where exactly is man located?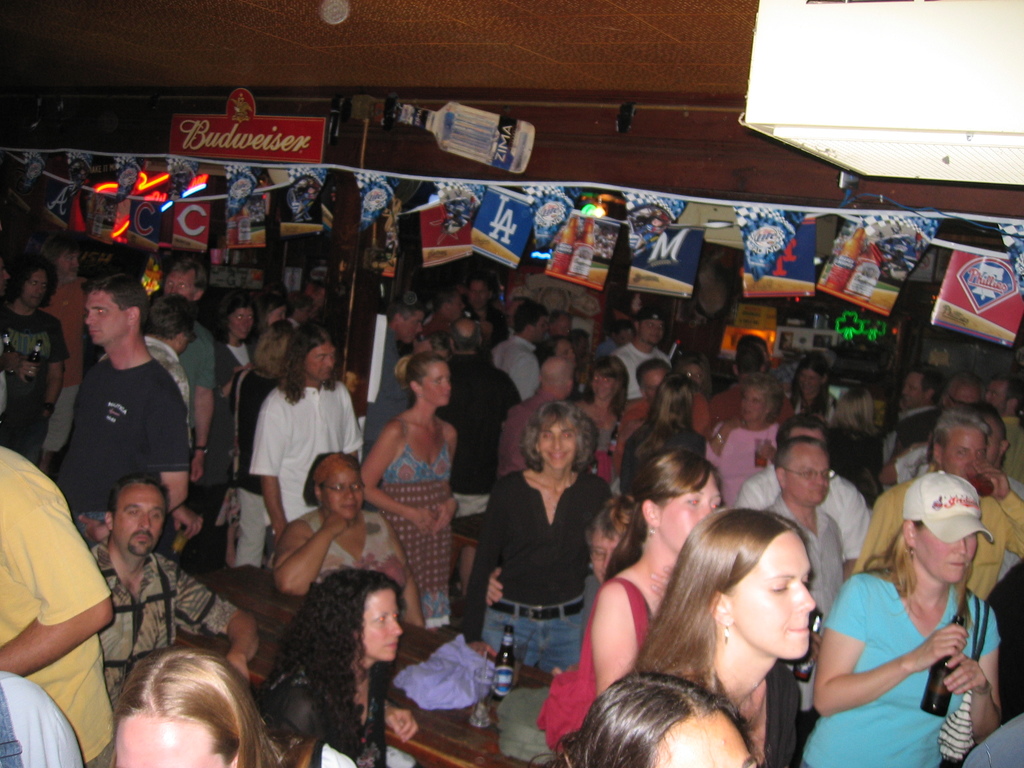
Its bounding box is l=761, t=433, r=847, b=767.
